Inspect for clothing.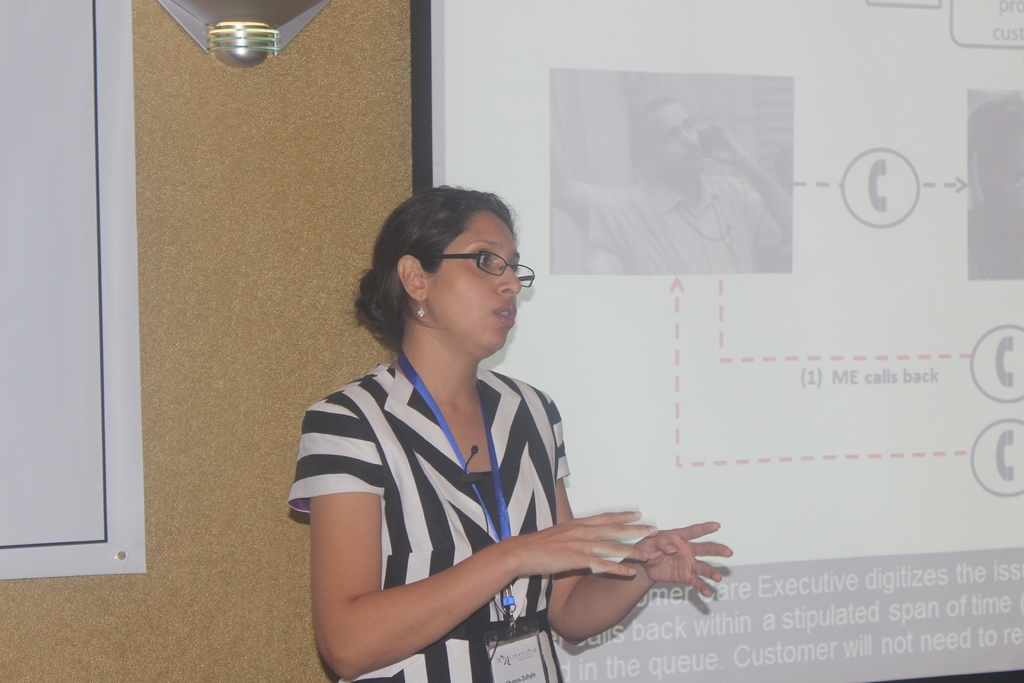
Inspection: {"left": 282, "top": 361, "right": 568, "bottom": 682}.
